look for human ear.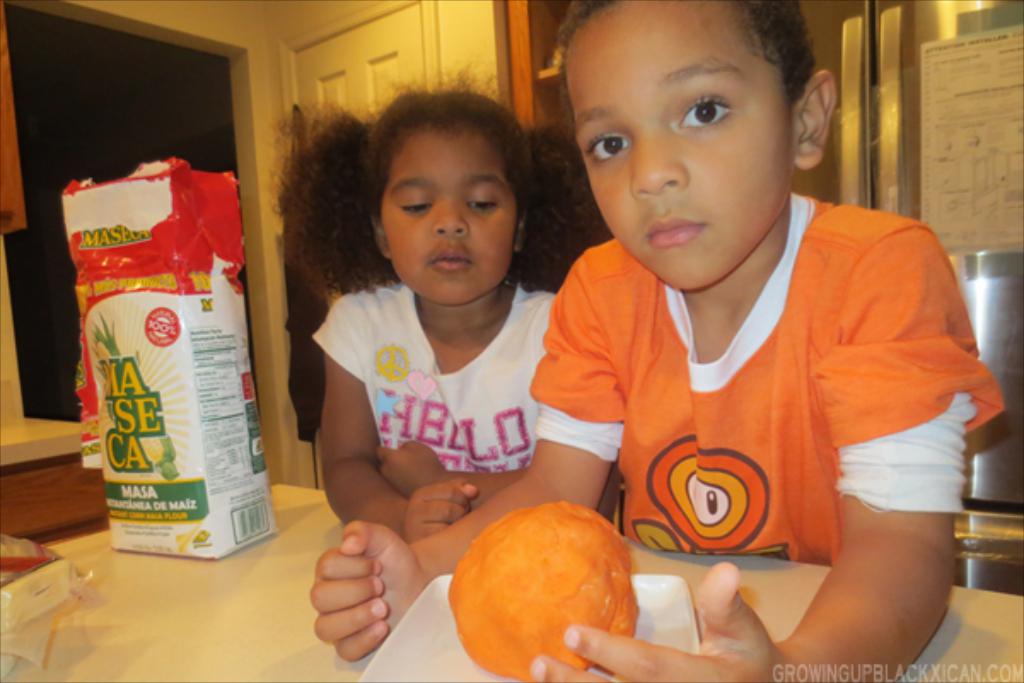
Found: BBox(367, 210, 393, 261).
